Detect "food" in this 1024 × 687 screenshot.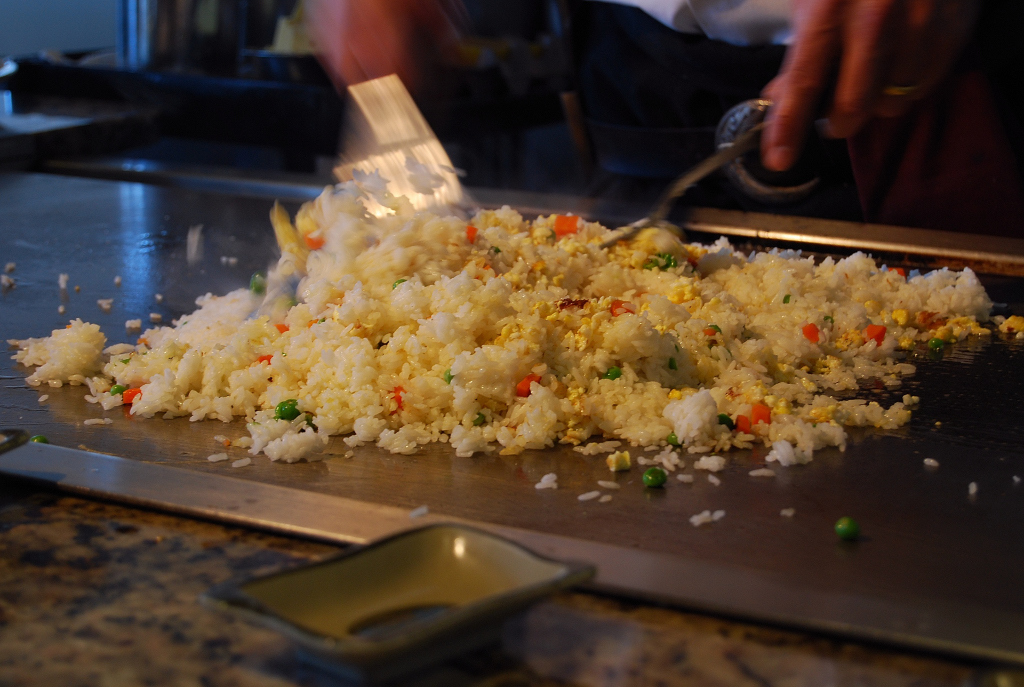
Detection: [left=1012, top=473, right=1019, bottom=479].
